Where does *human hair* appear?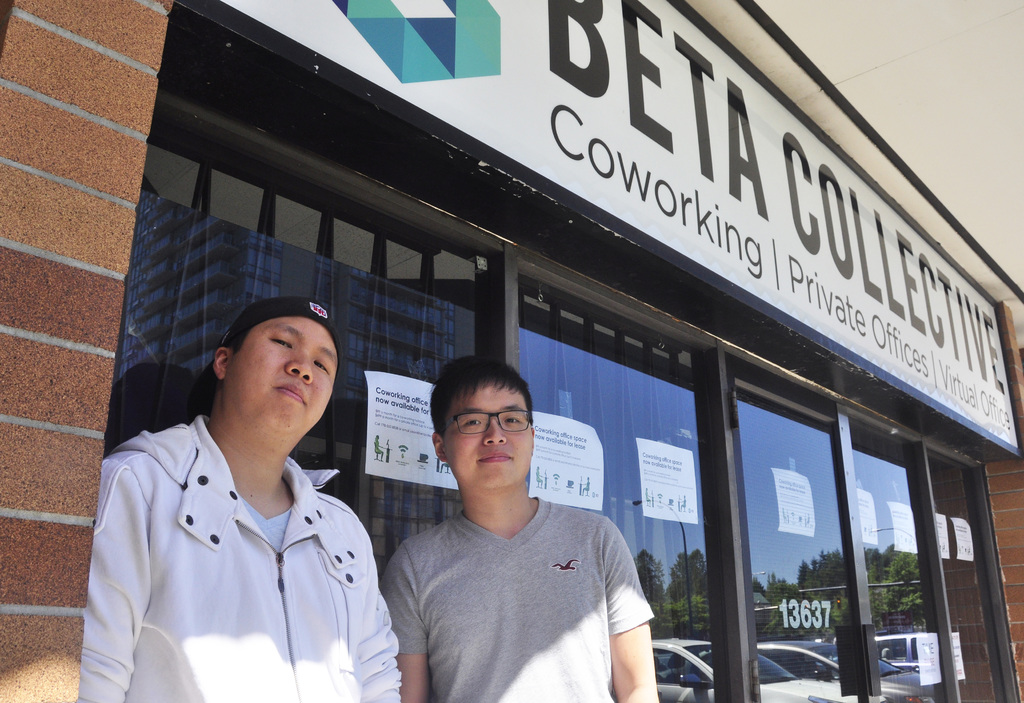
Appears at BBox(430, 349, 542, 433).
